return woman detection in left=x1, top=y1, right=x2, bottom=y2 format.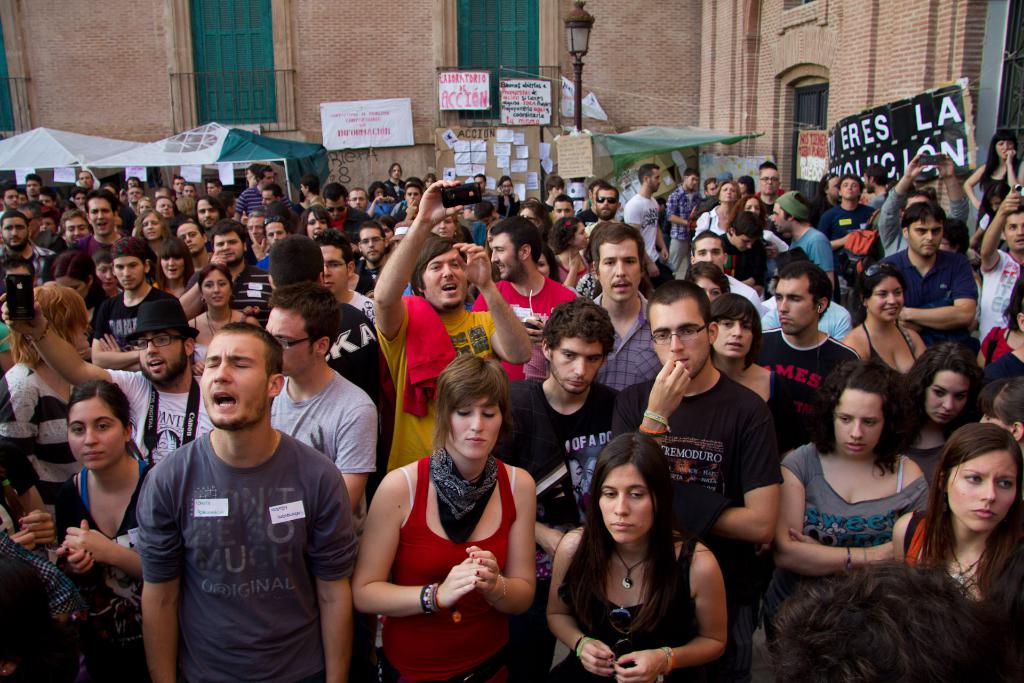
left=0, top=281, right=89, bottom=545.
